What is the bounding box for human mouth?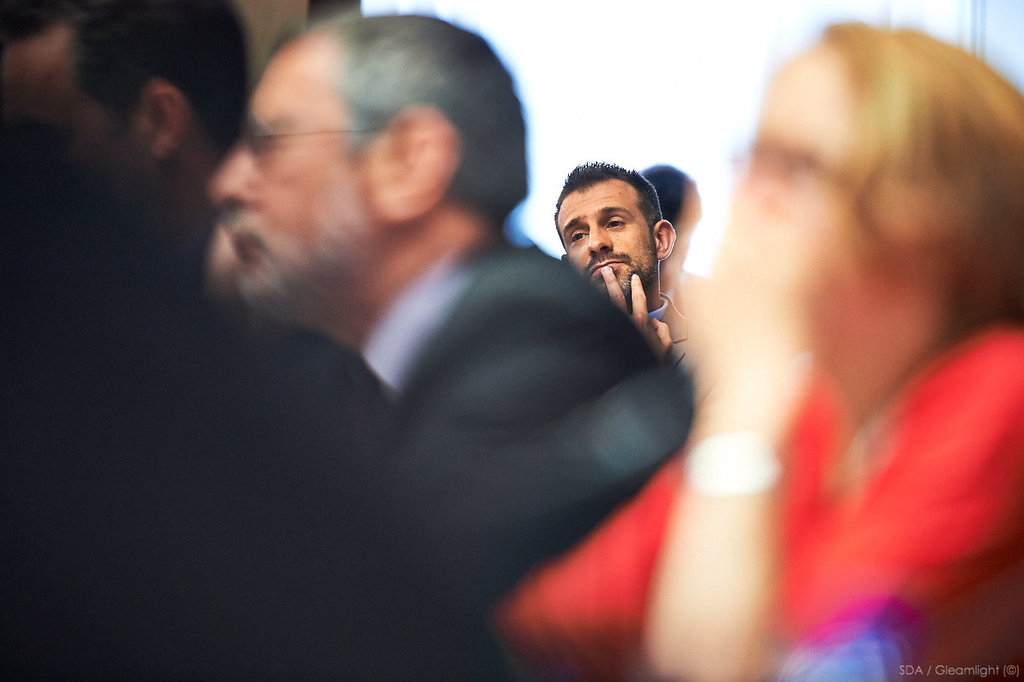
x1=588 y1=258 x2=625 y2=279.
